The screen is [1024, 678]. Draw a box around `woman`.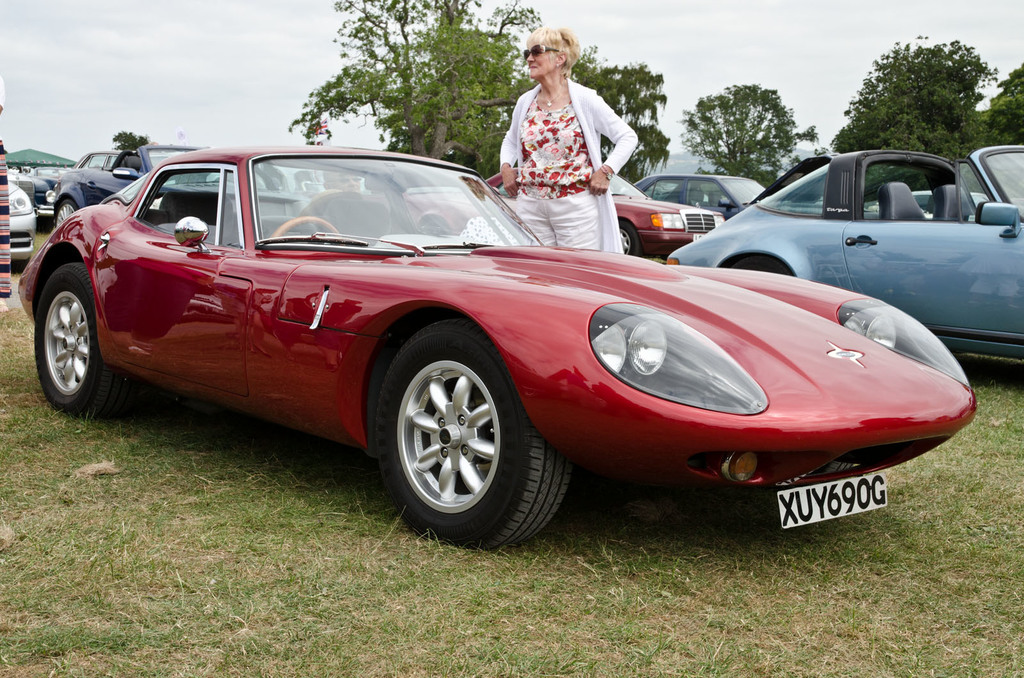
[left=493, top=26, right=646, bottom=247].
